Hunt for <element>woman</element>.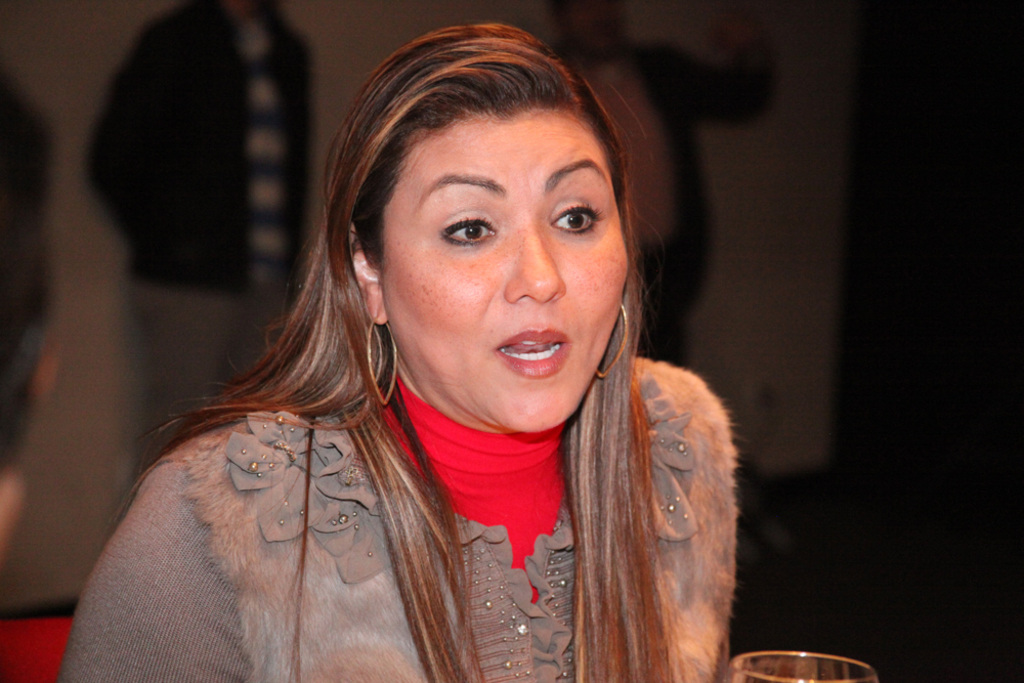
Hunted down at (86,48,778,682).
